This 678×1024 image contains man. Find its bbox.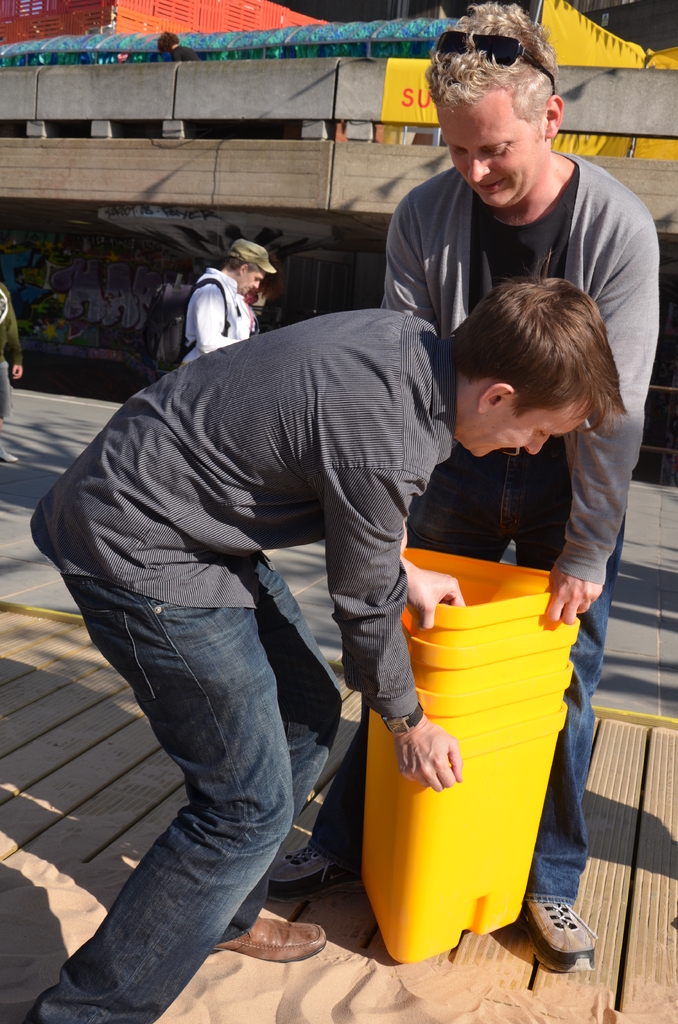
bbox=(264, 0, 663, 972).
